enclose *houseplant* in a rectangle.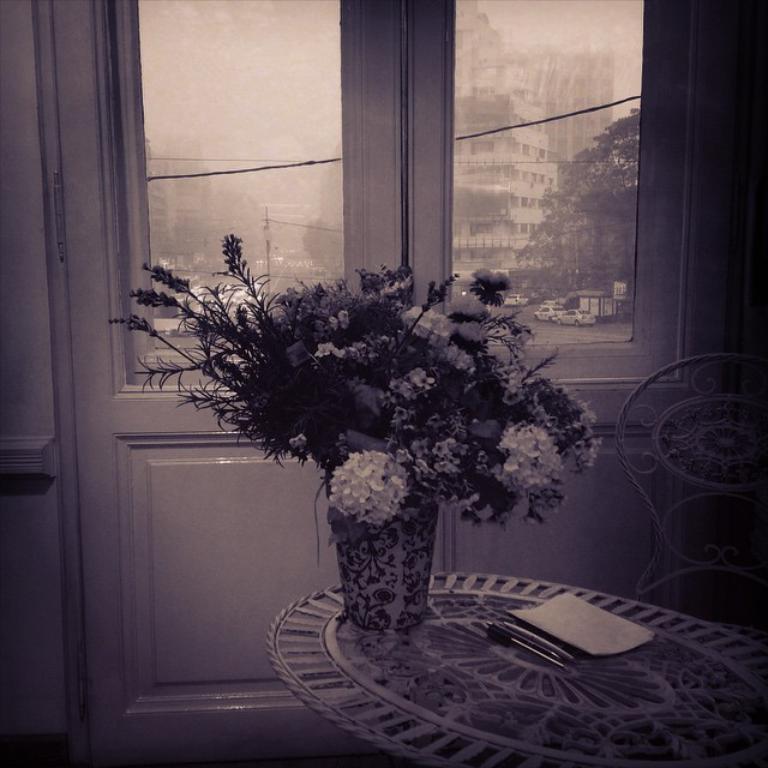
<box>98,224,606,570</box>.
